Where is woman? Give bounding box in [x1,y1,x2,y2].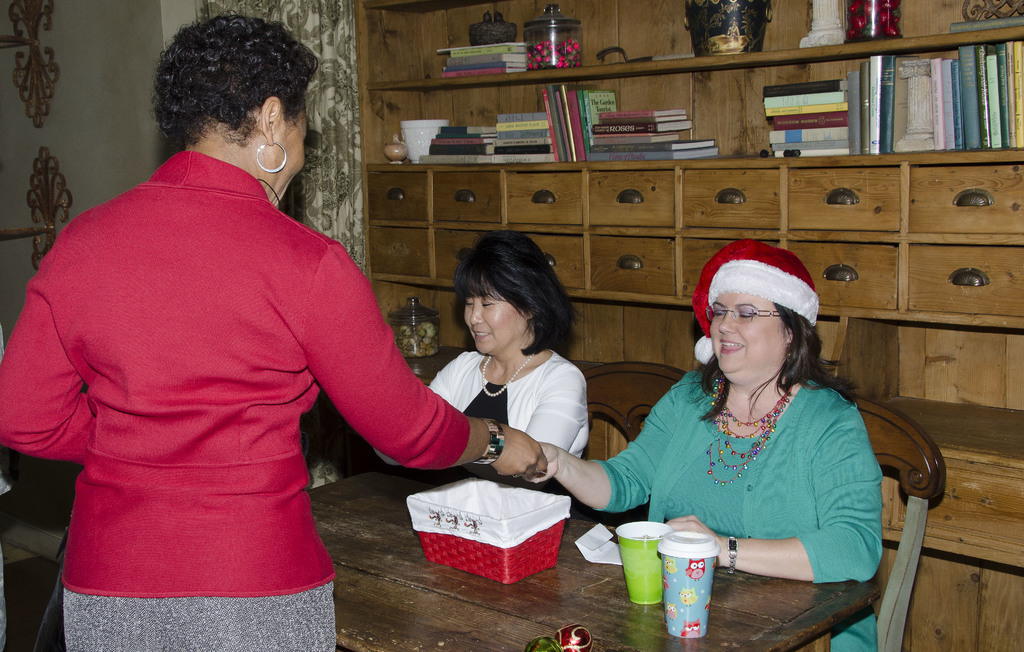
[583,243,886,608].
